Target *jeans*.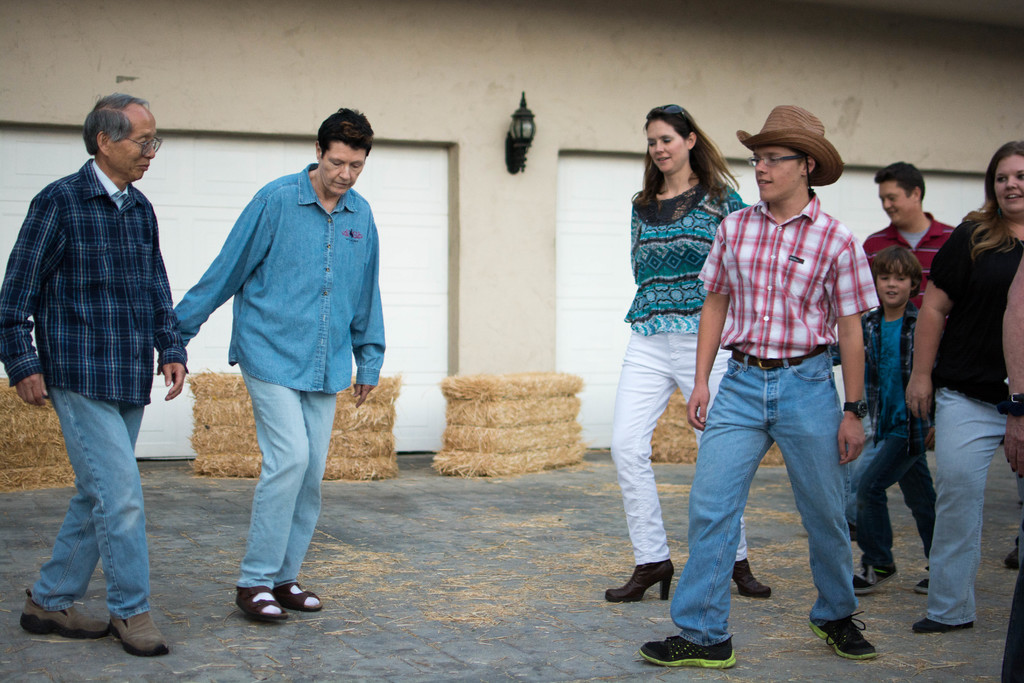
Target region: bbox(236, 378, 333, 588).
